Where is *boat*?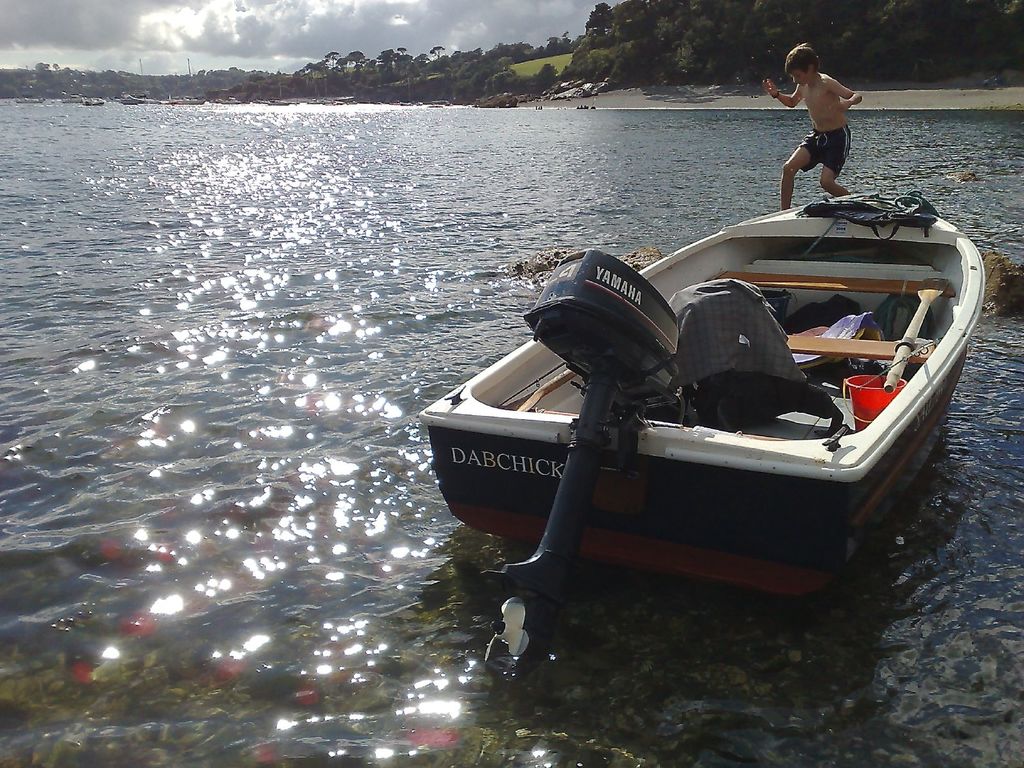
bbox=[423, 160, 986, 614].
